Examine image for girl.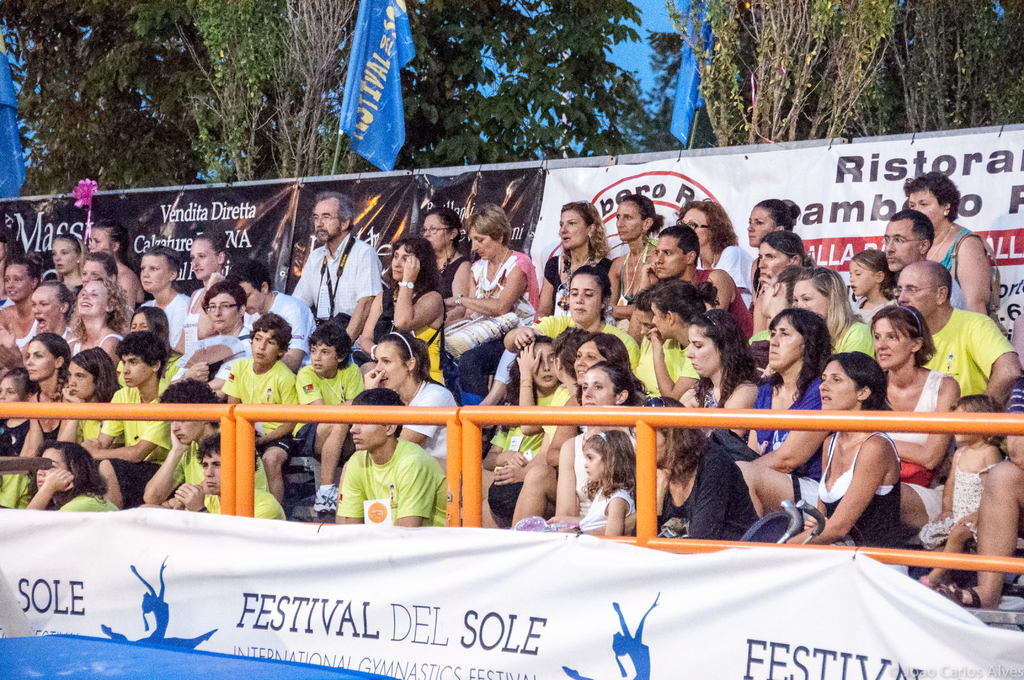
Examination result: <region>920, 392, 1002, 546</region>.
